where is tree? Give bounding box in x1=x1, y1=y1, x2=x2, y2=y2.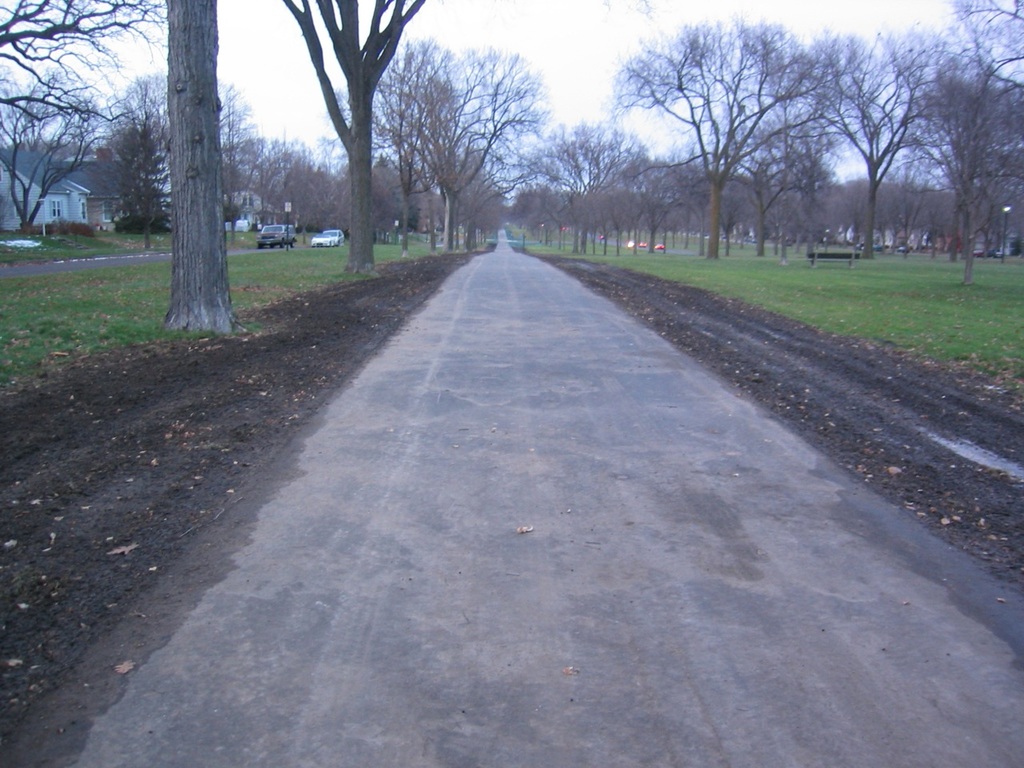
x1=480, y1=146, x2=566, y2=263.
